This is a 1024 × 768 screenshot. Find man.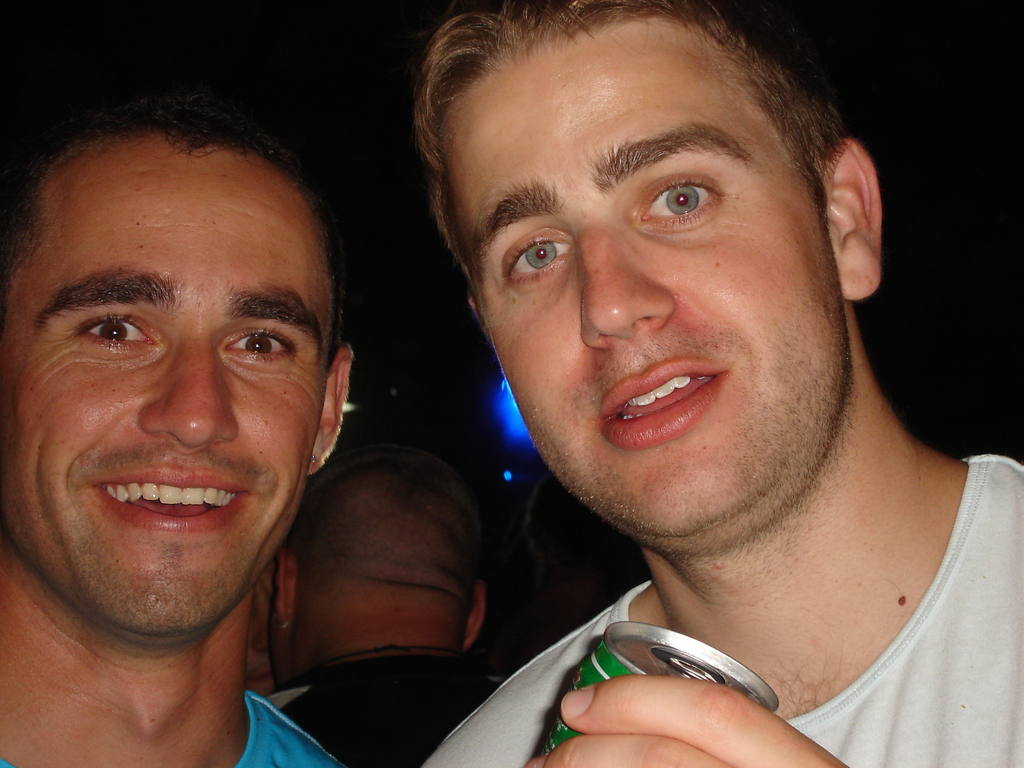
Bounding box: 269 5 1023 760.
